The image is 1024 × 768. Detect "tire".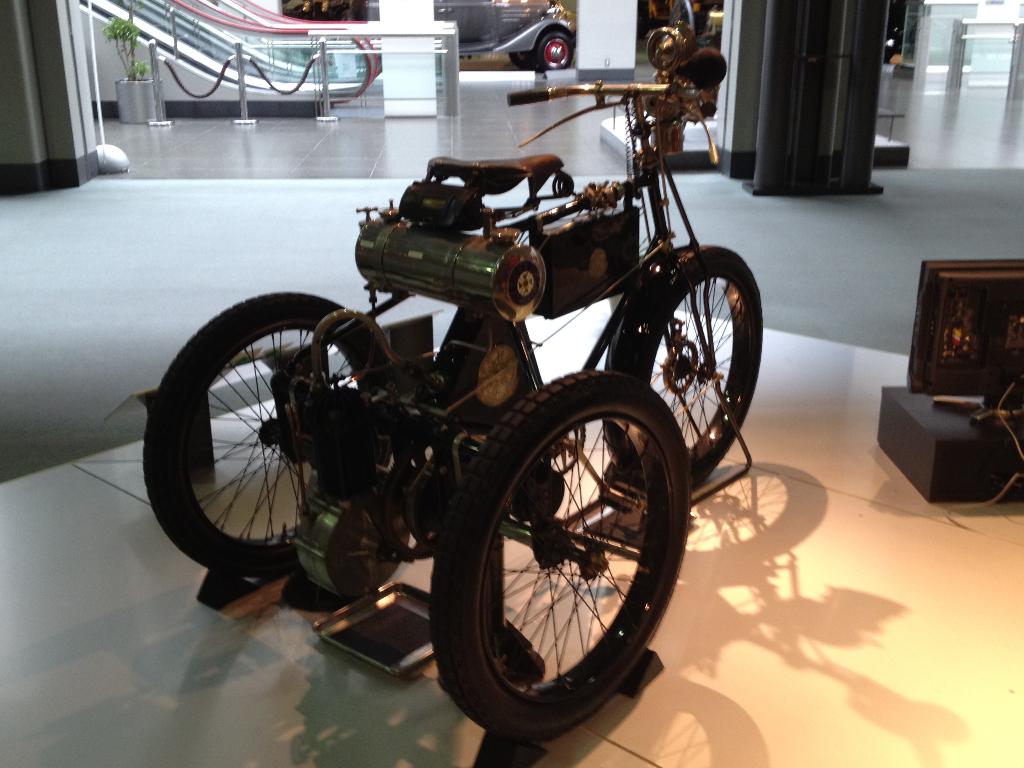
Detection: 422 364 689 736.
